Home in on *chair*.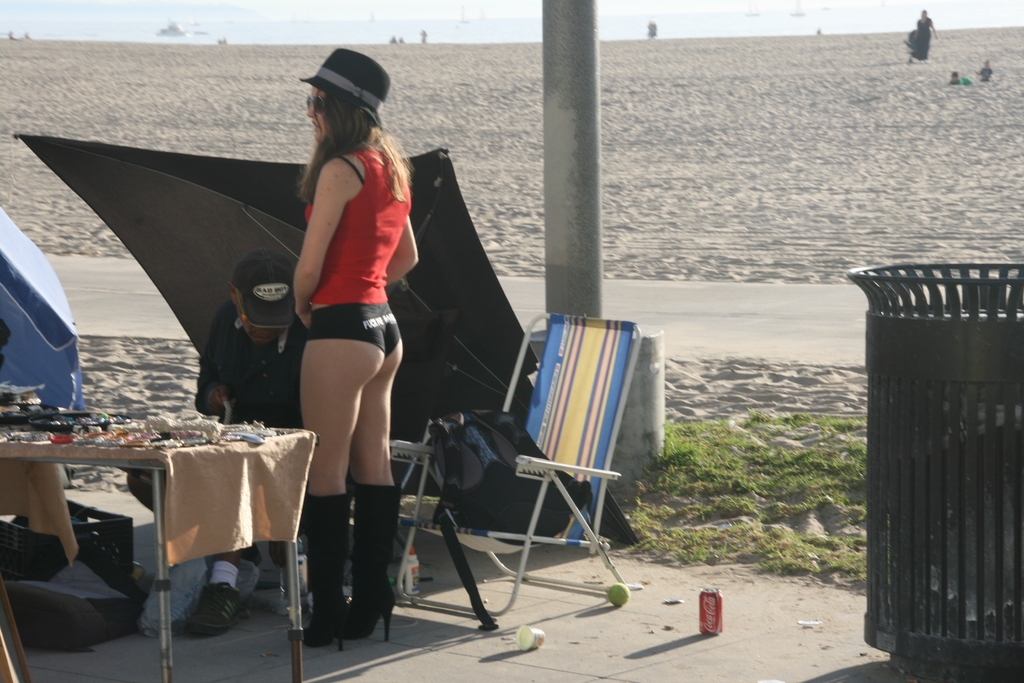
Homed in at (390,311,645,625).
